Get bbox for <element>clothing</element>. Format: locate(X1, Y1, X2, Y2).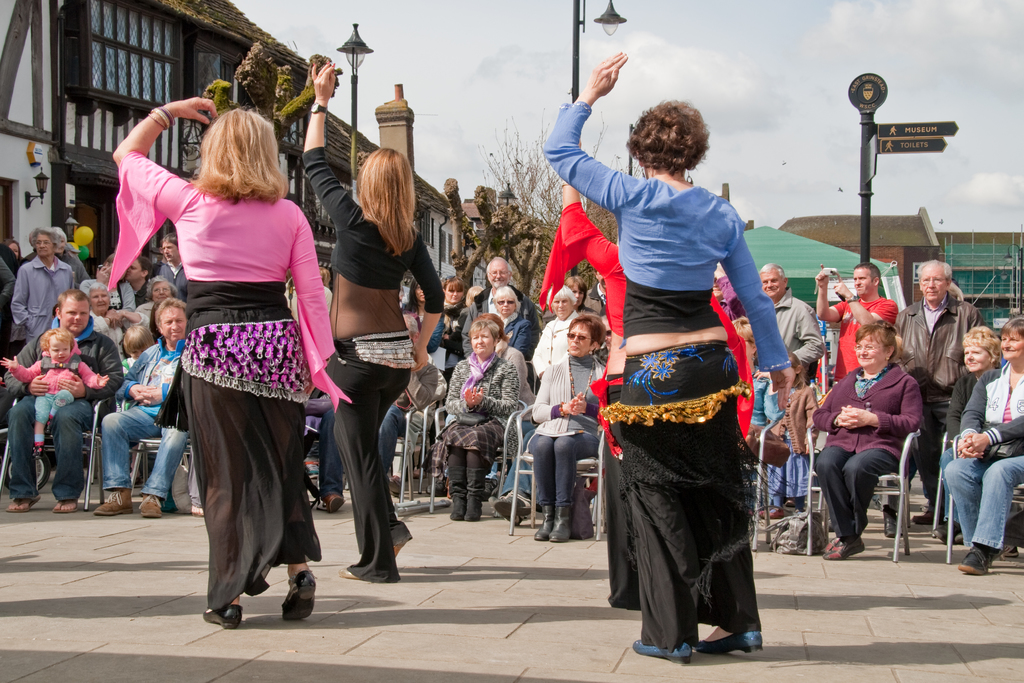
locate(598, 154, 772, 643).
